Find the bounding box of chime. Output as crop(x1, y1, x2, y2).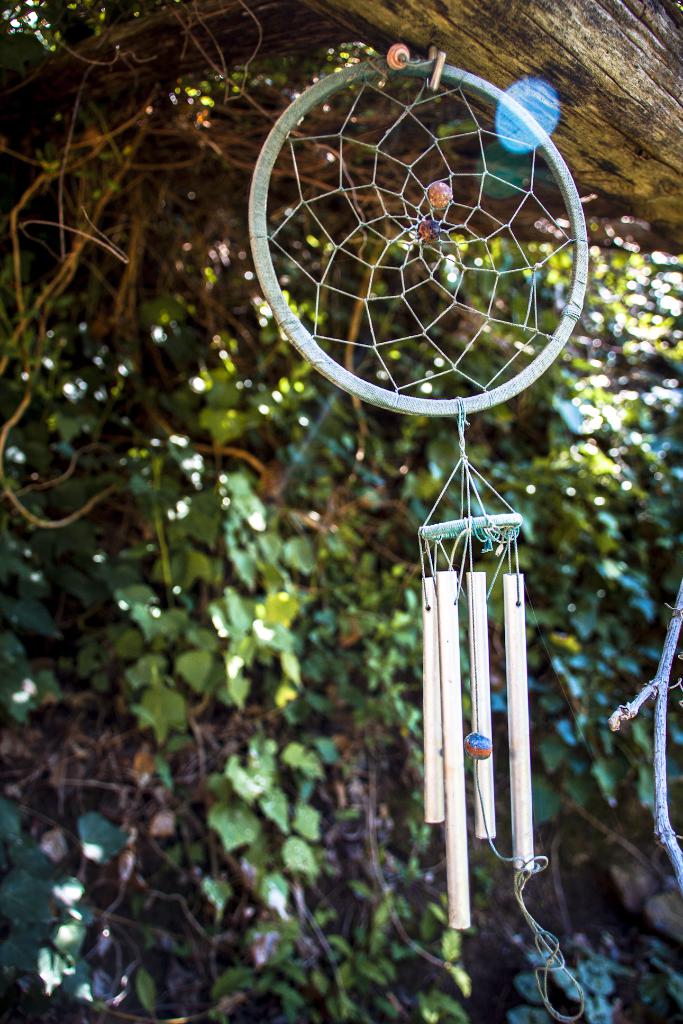
crop(261, 50, 596, 1011).
